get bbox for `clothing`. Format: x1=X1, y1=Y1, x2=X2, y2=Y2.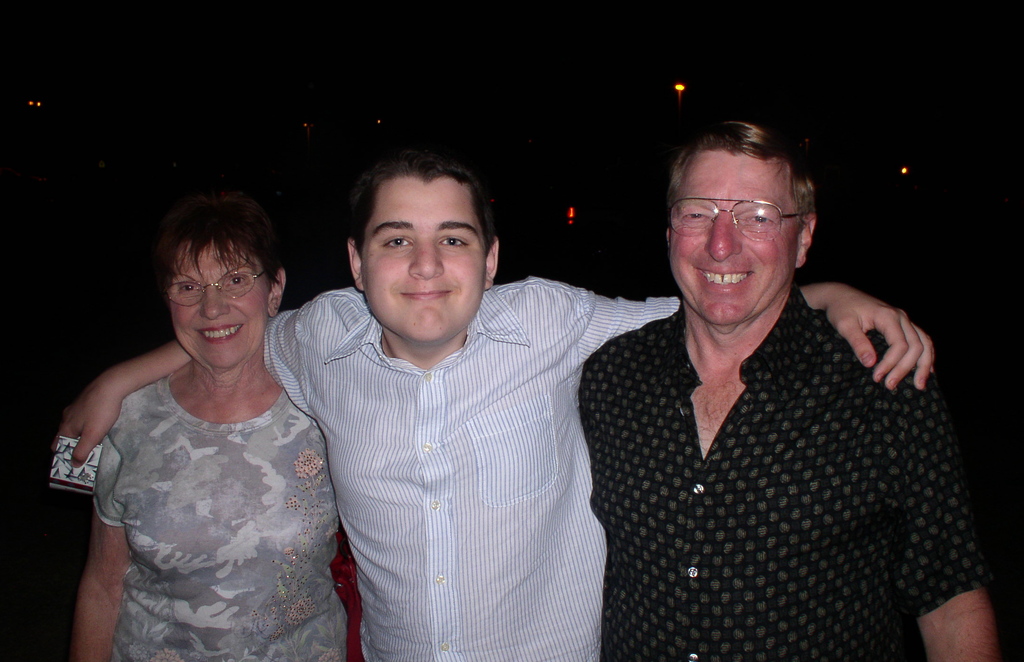
x1=261, y1=275, x2=672, y2=661.
